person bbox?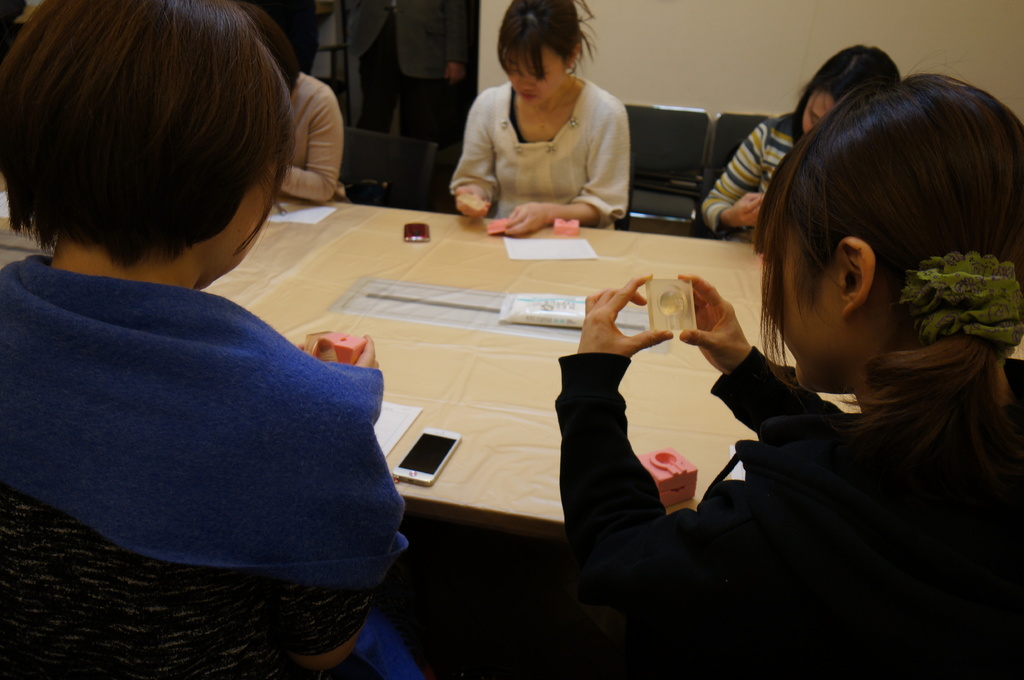
<box>444,12,653,241</box>
